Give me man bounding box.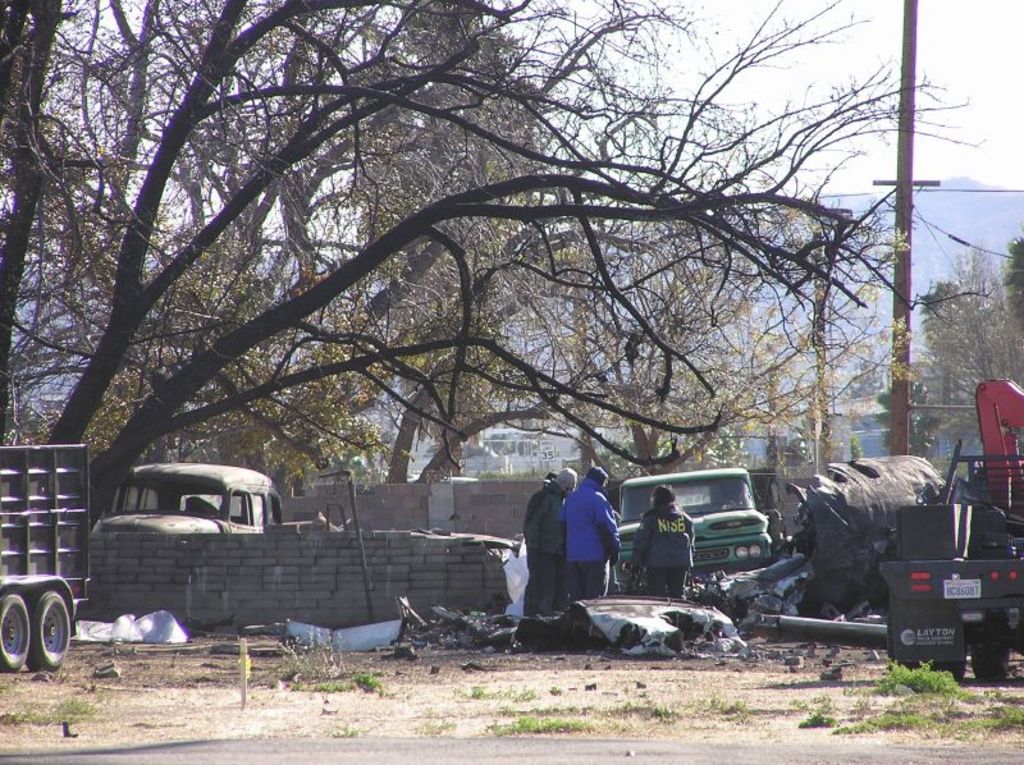
rect(554, 466, 627, 604).
